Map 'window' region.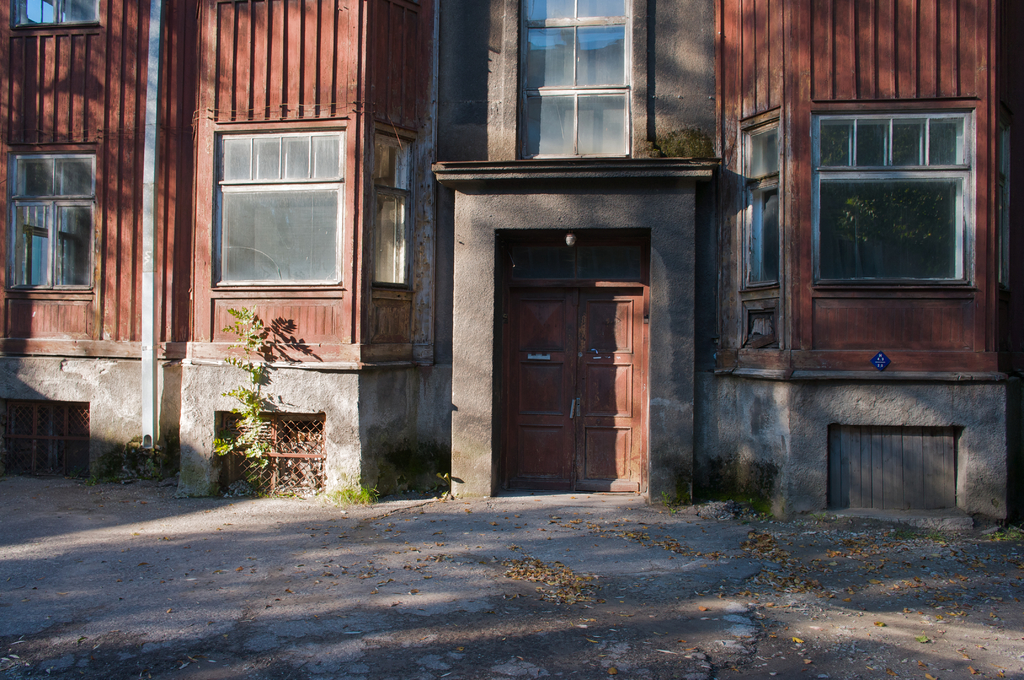
Mapped to 811/99/979/286.
